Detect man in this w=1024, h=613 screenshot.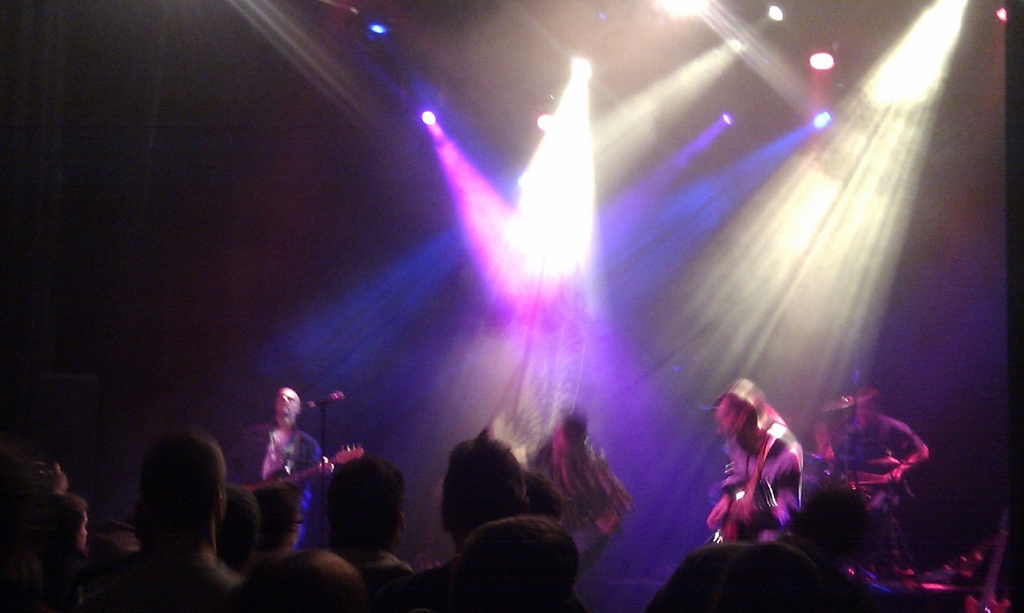
Detection: [x1=220, y1=382, x2=339, y2=542].
